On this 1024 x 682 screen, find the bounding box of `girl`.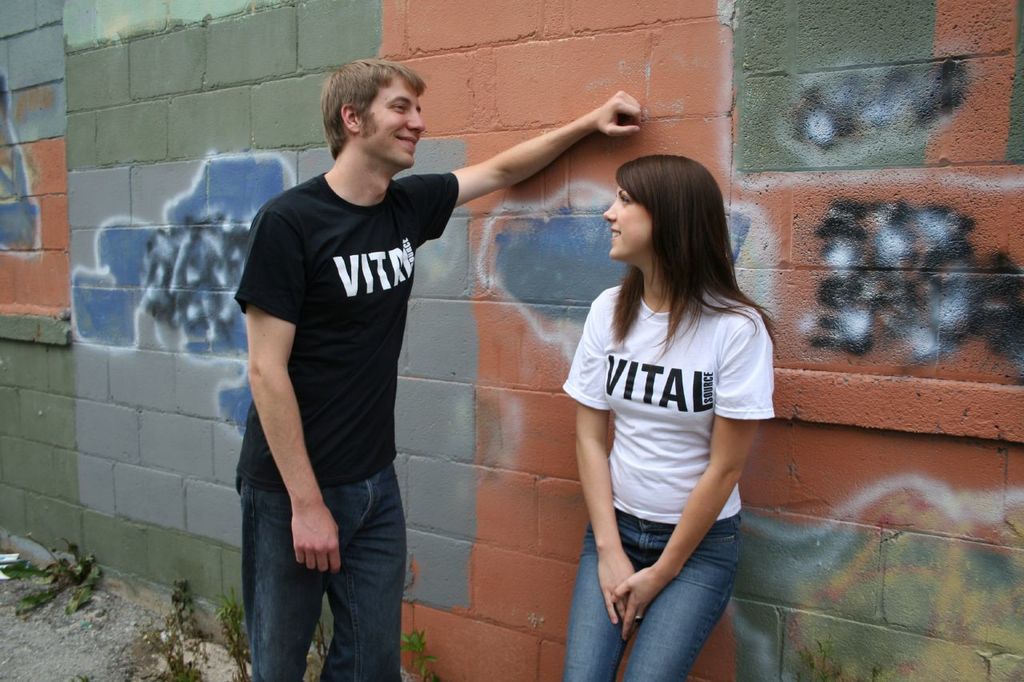
Bounding box: {"left": 563, "top": 155, "right": 780, "bottom": 681}.
